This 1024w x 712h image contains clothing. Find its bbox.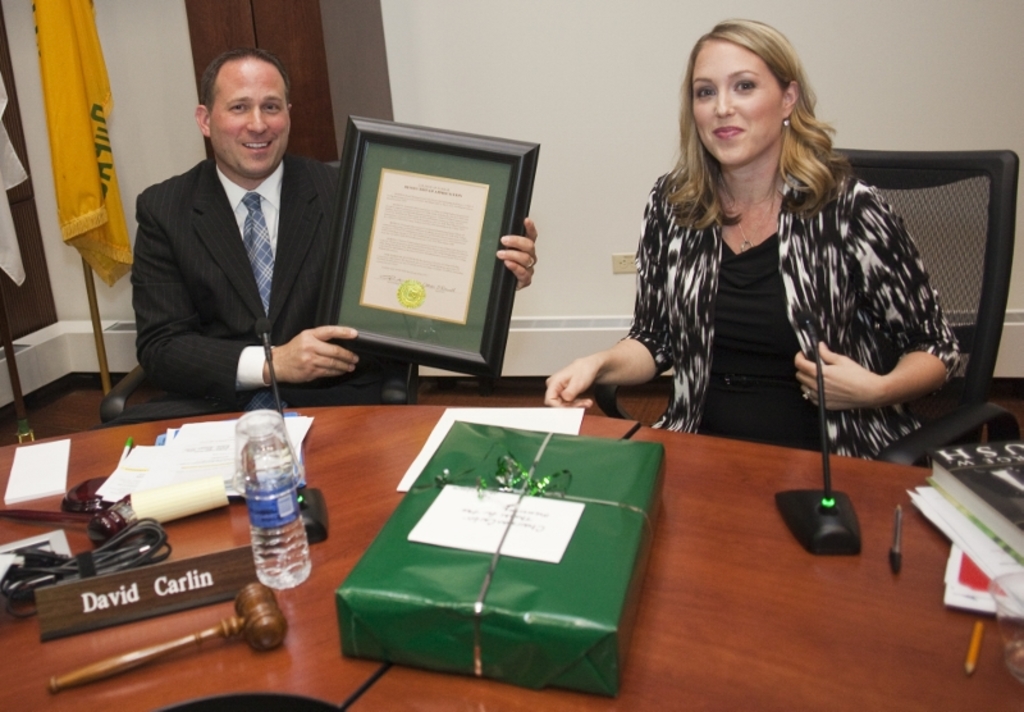
(left=596, top=96, right=964, bottom=466).
